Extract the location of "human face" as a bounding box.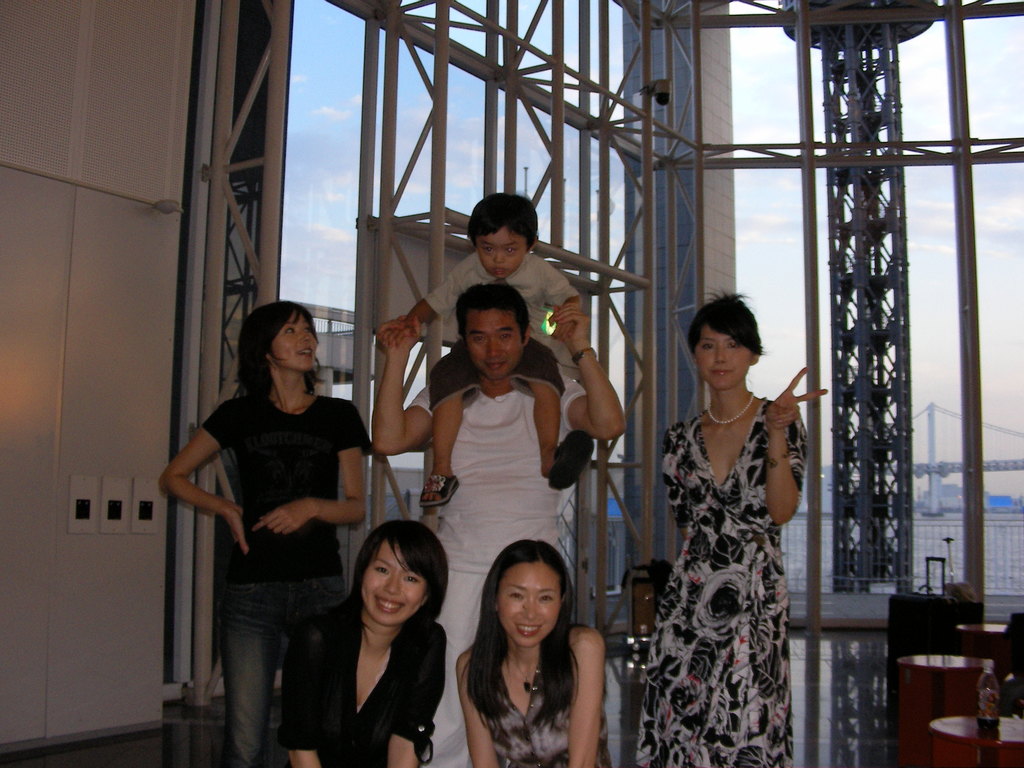
detection(499, 564, 560, 648).
